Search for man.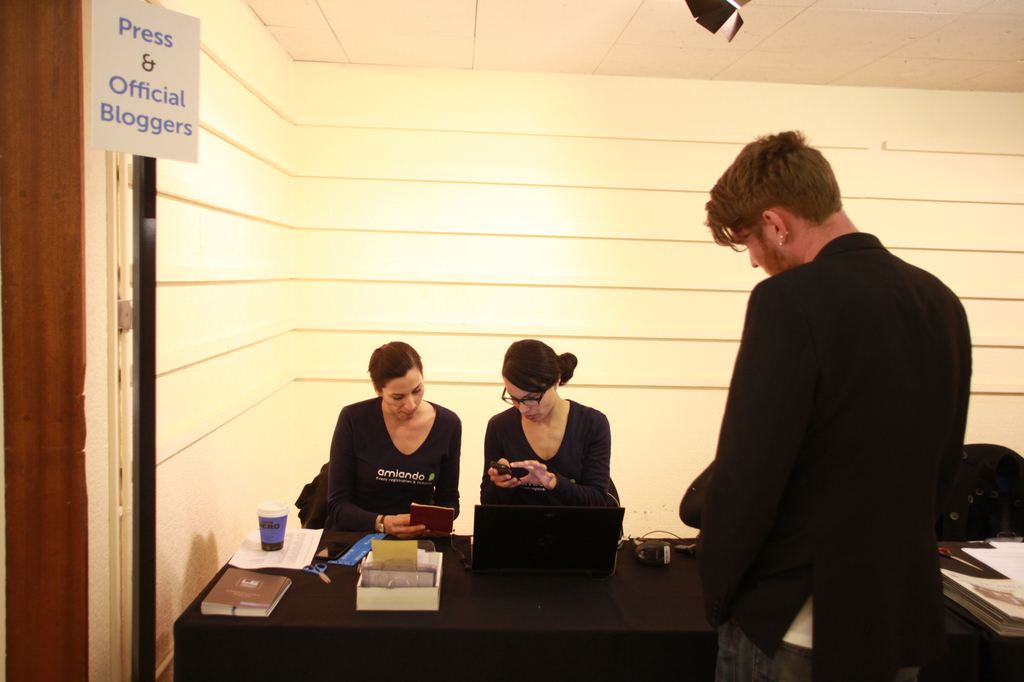
Found at select_region(666, 110, 975, 678).
